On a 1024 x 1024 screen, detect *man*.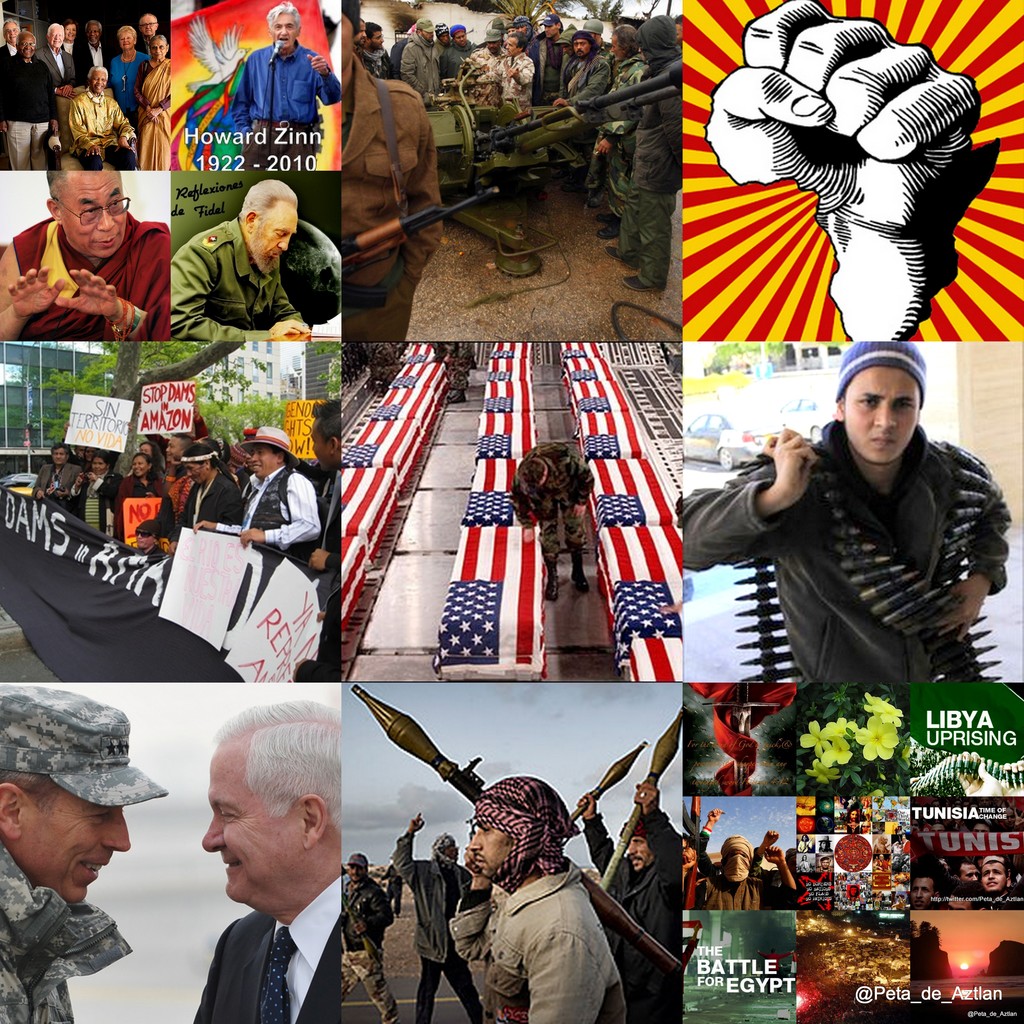
227,1,340,173.
